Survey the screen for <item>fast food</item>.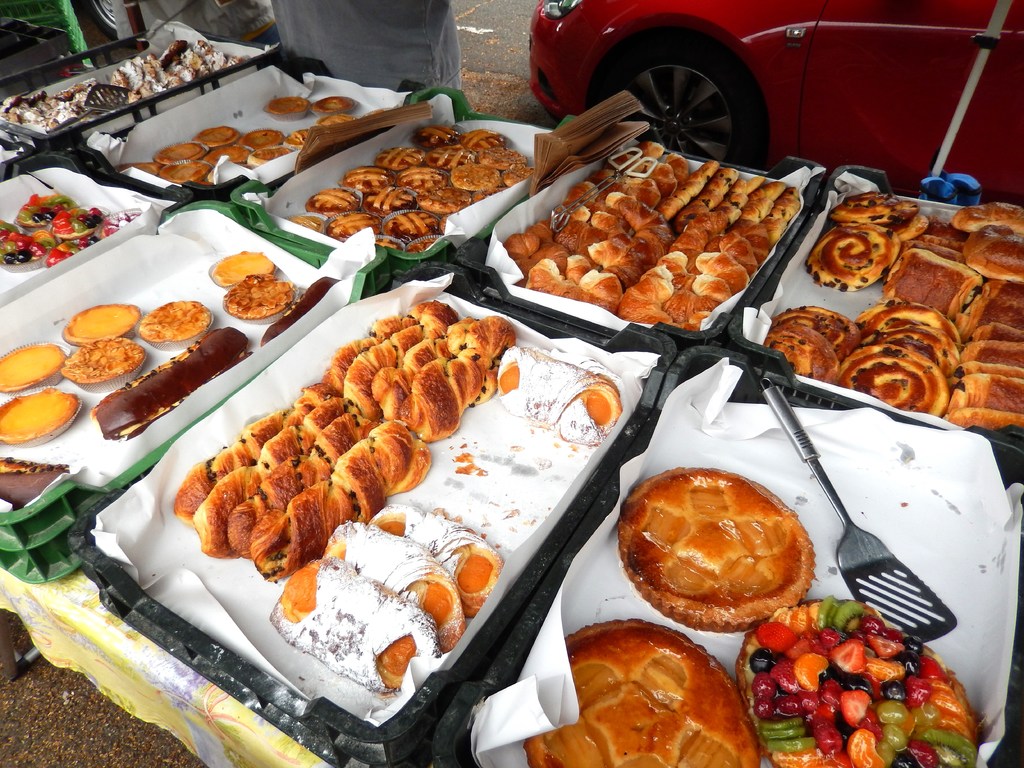
Survey found: 339, 166, 396, 202.
